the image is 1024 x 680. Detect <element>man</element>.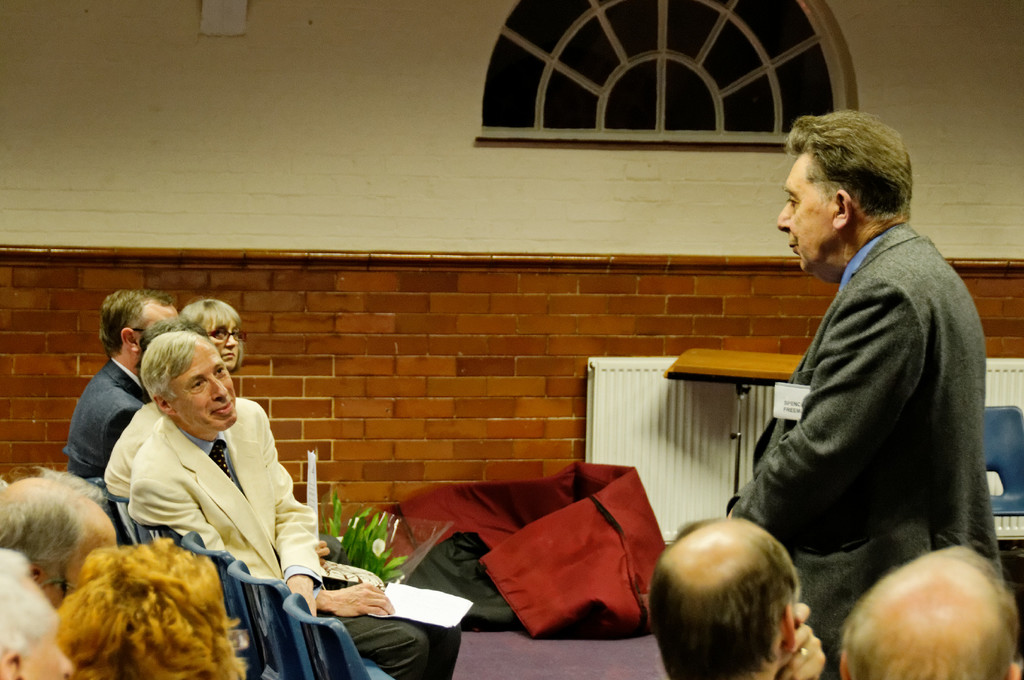
Detection: region(0, 466, 119, 610).
